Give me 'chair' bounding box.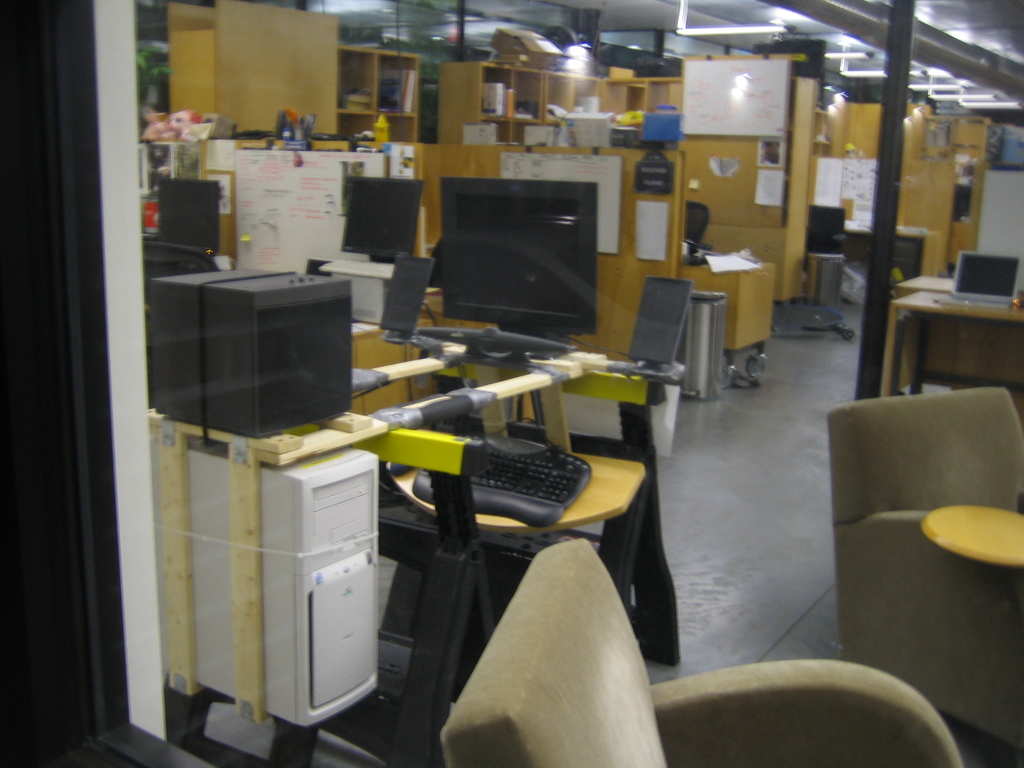
(x1=438, y1=534, x2=964, y2=767).
